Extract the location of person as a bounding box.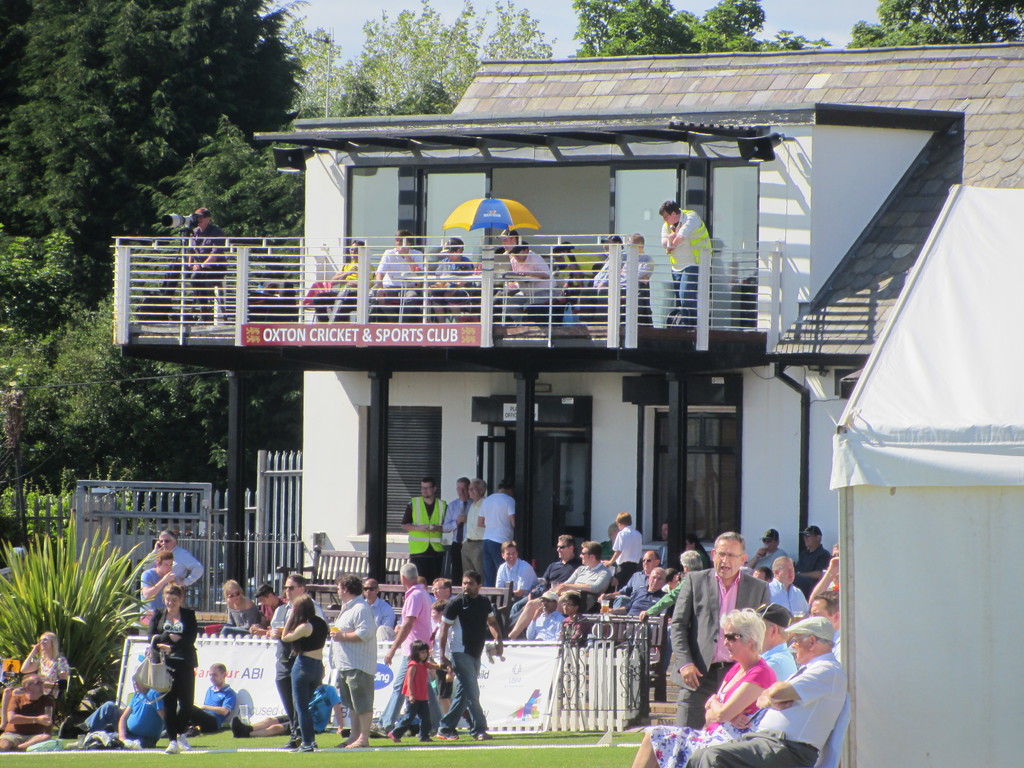
box(355, 580, 397, 628).
